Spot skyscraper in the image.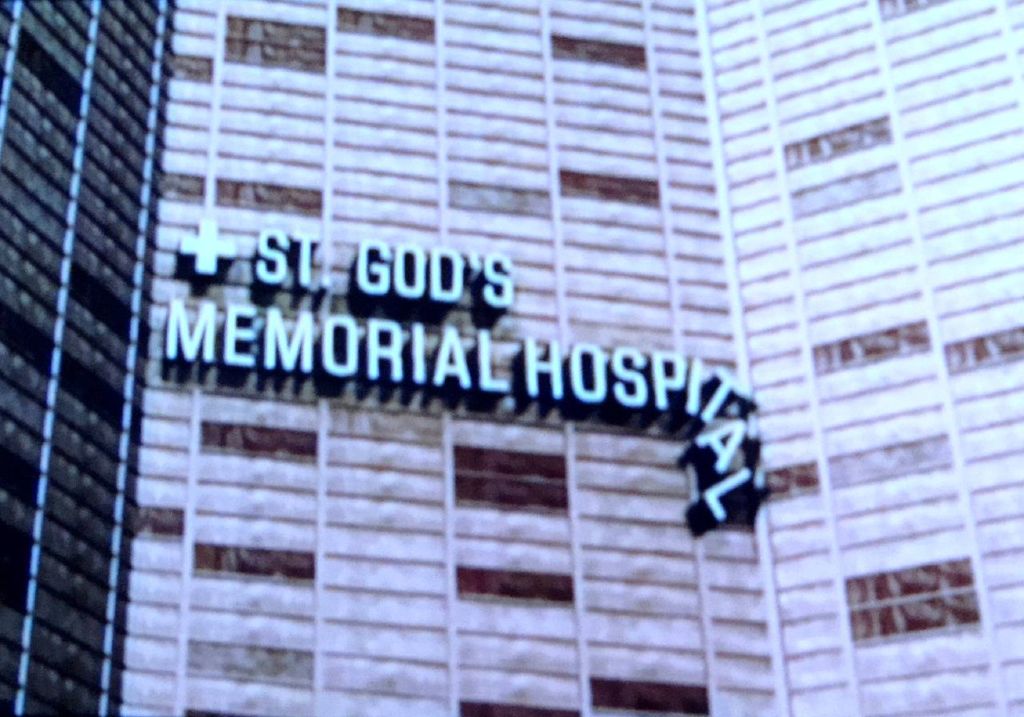
skyscraper found at region(39, 0, 1023, 688).
